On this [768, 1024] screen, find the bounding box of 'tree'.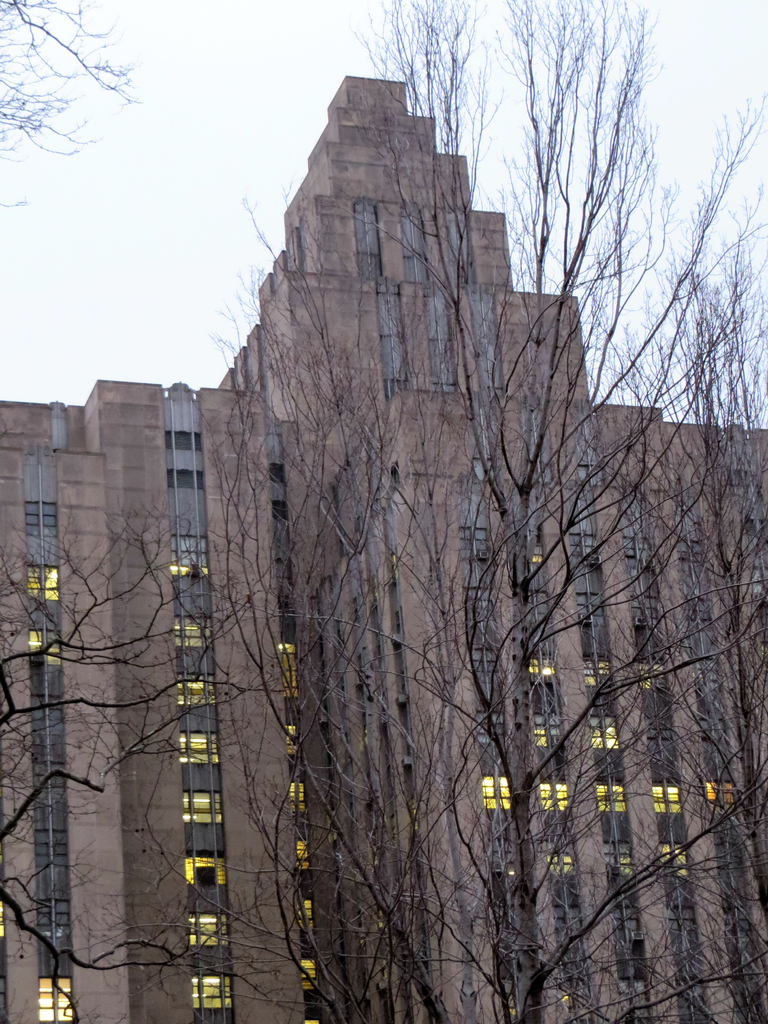
Bounding box: bbox=(0, 491, 300, 1005).
